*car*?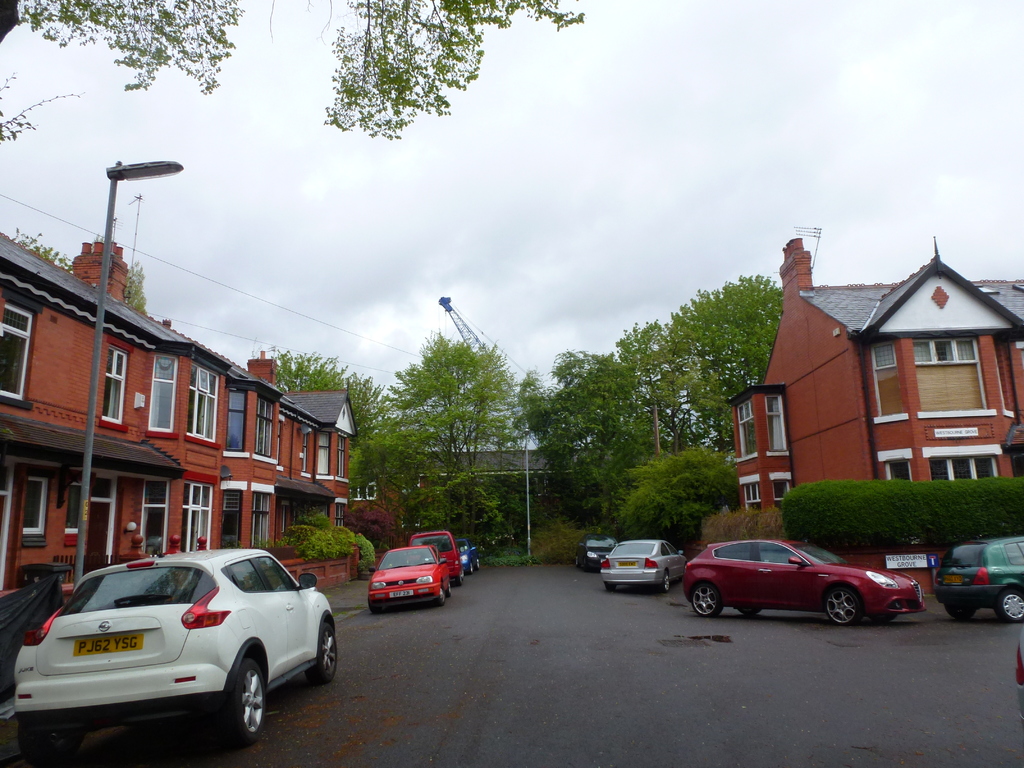
bbox=[572, 533, 619, 574]
